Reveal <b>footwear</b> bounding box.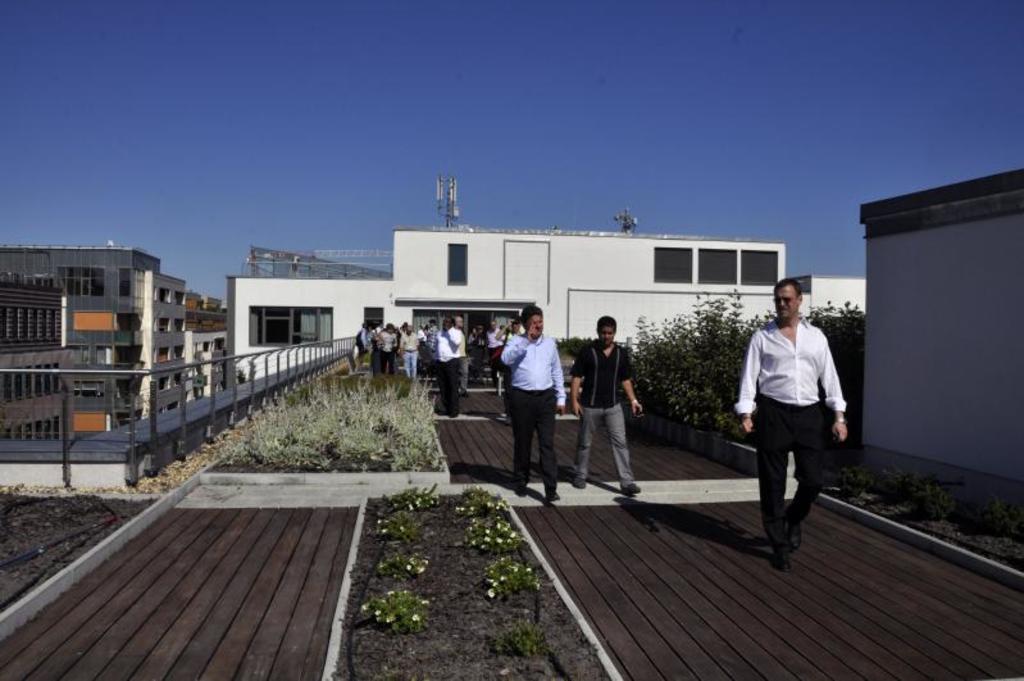
Revealed: <bbox>573, 475, 587, 487</bbox>.
